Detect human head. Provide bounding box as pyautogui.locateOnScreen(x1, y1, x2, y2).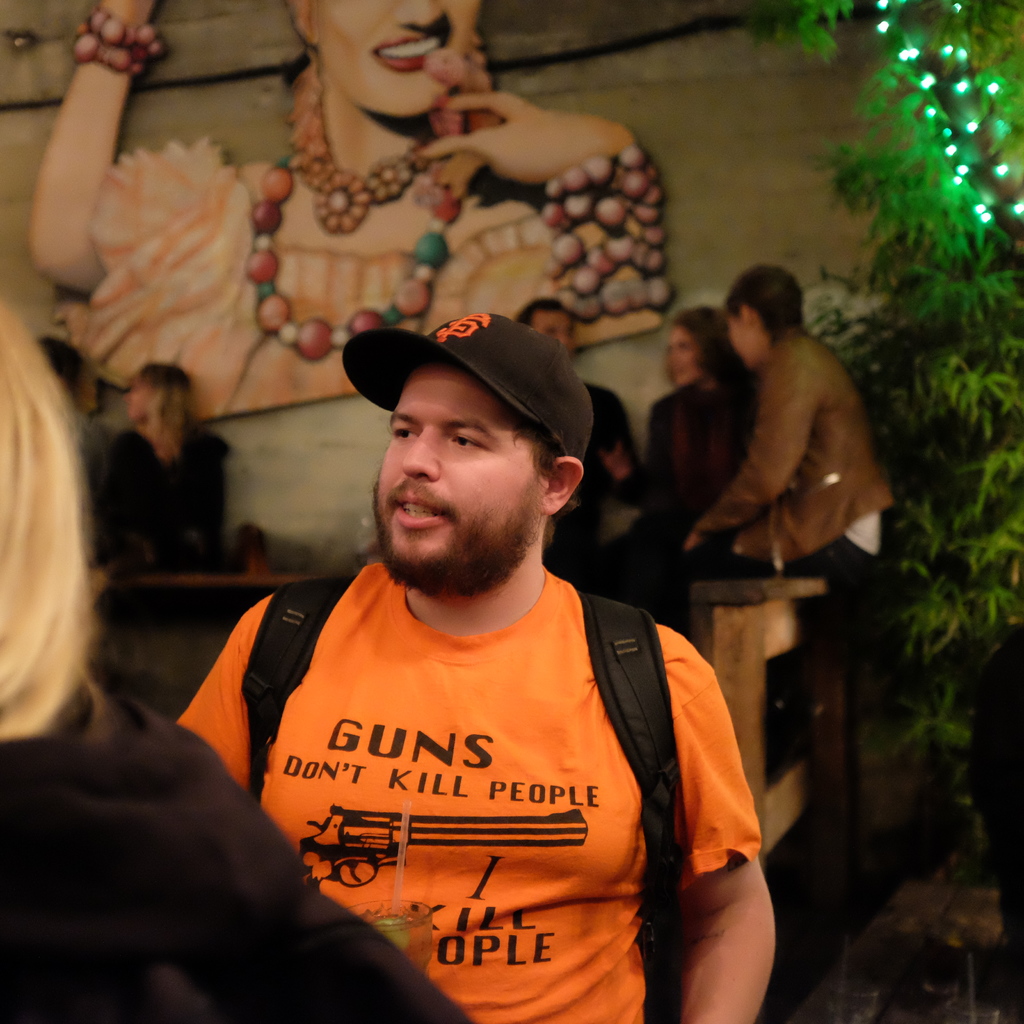
pyautogui.locateOnScreen(665, 305, 739, 391).
